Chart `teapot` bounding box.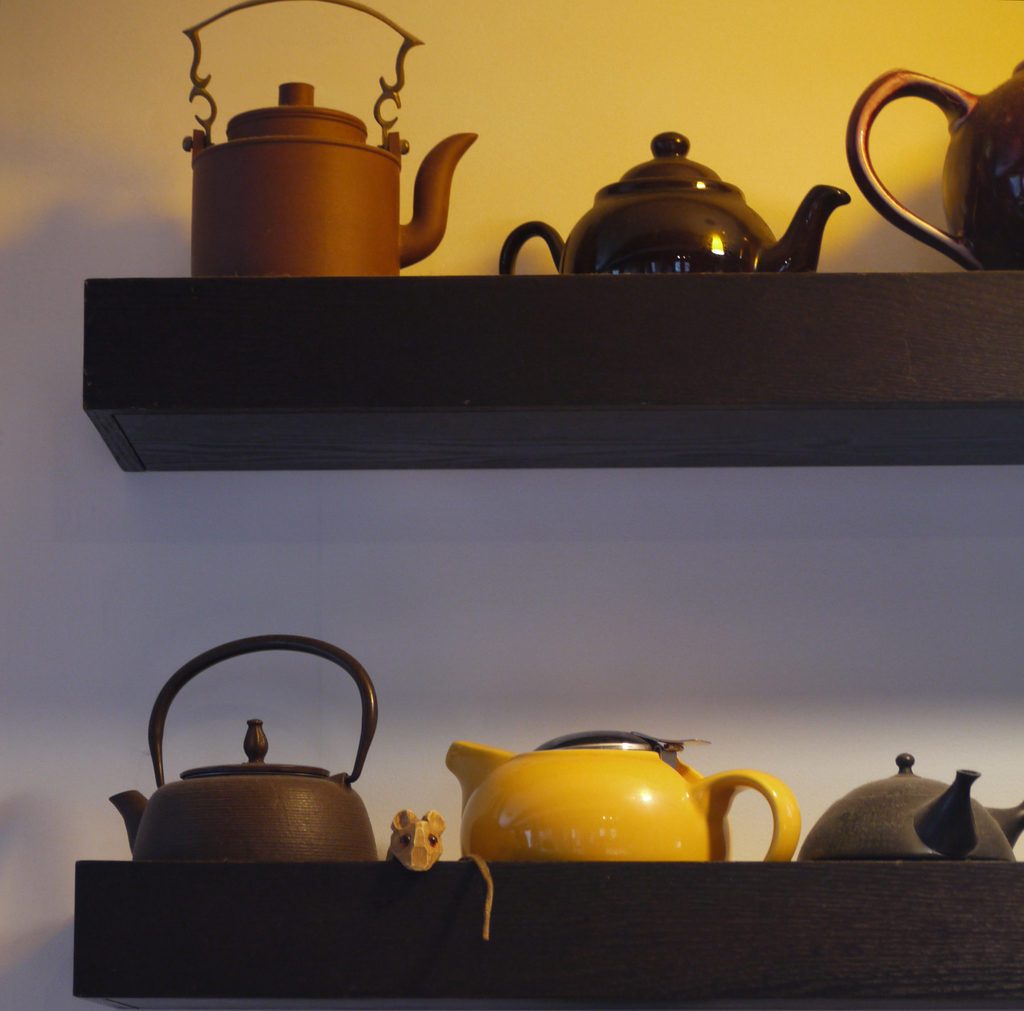
Charted: <region>795, 749, 1023, 865</region>.
